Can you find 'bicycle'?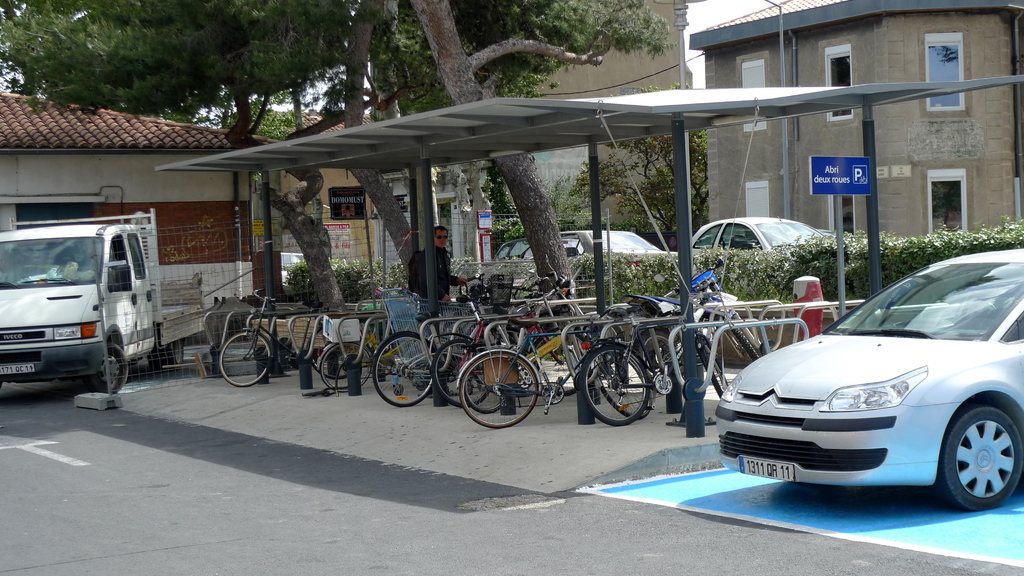
Yes, bounding box: x1=316, y1=308, x2=424, y2=398.
